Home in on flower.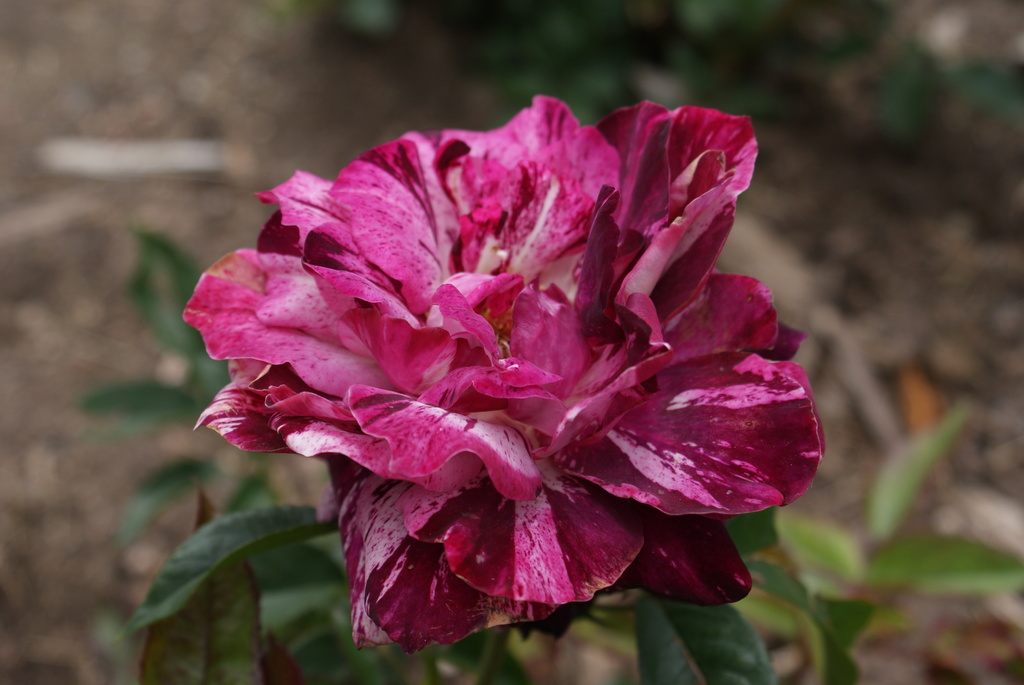
Homed in at locate(194, 86, 807, 648).
